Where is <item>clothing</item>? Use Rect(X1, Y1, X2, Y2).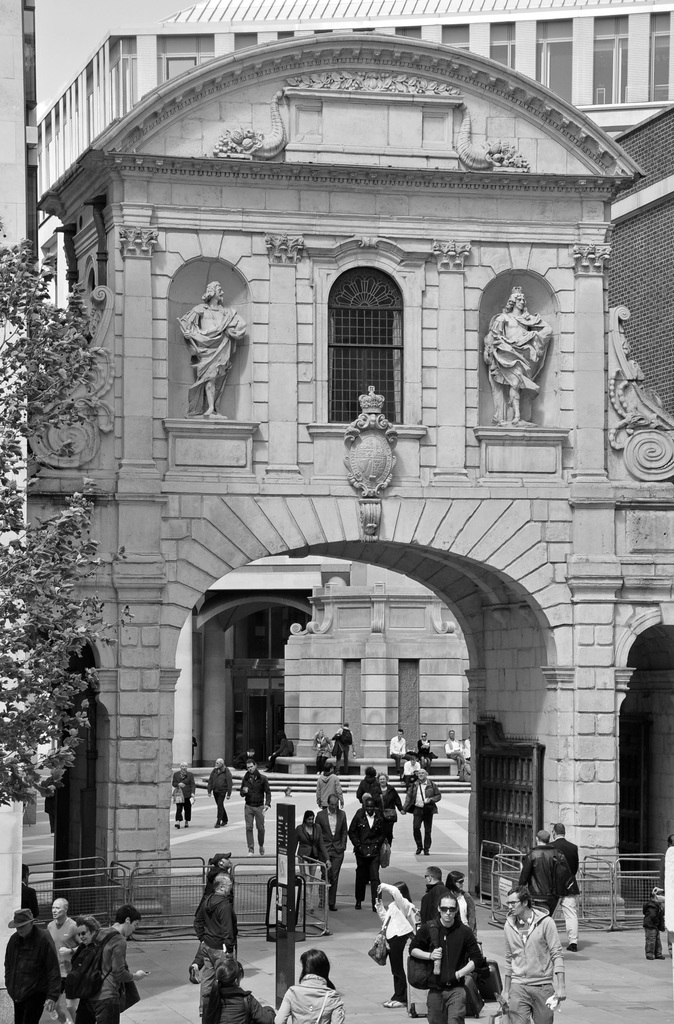
Rect(51, 913, 74, 996).
